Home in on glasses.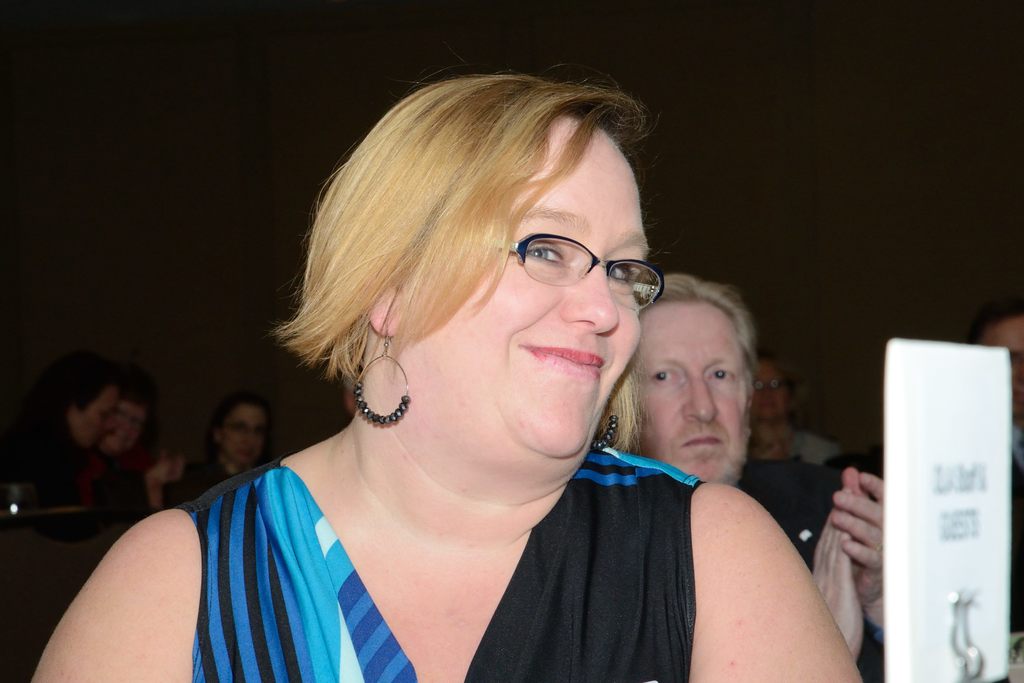
Homed in at [500,234,666,314].
